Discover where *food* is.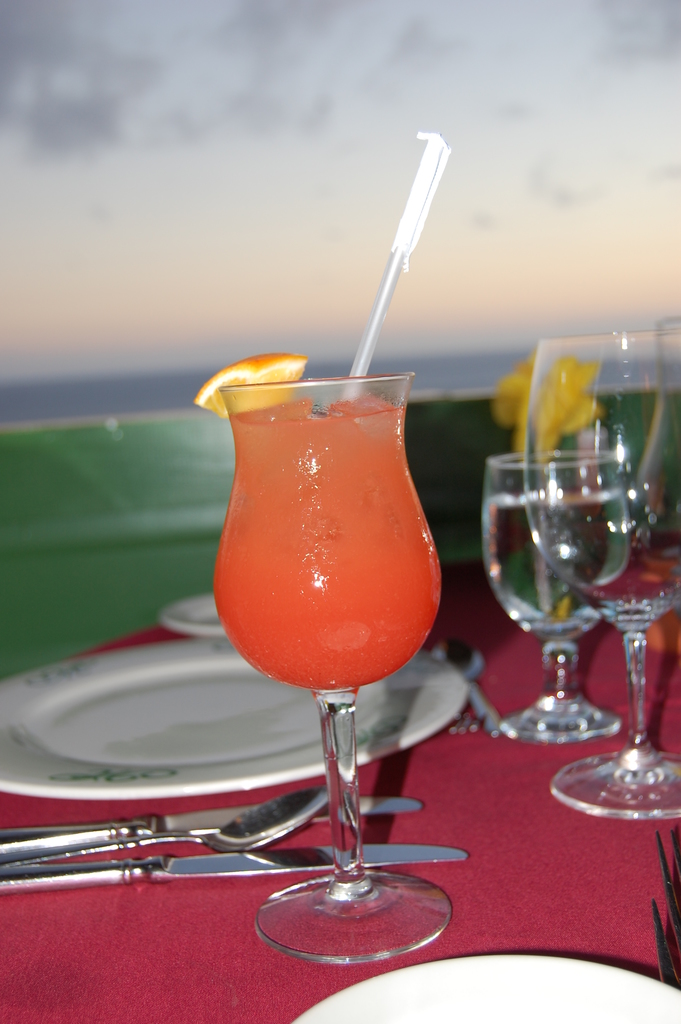
Discovered at 190,353,313,419.
